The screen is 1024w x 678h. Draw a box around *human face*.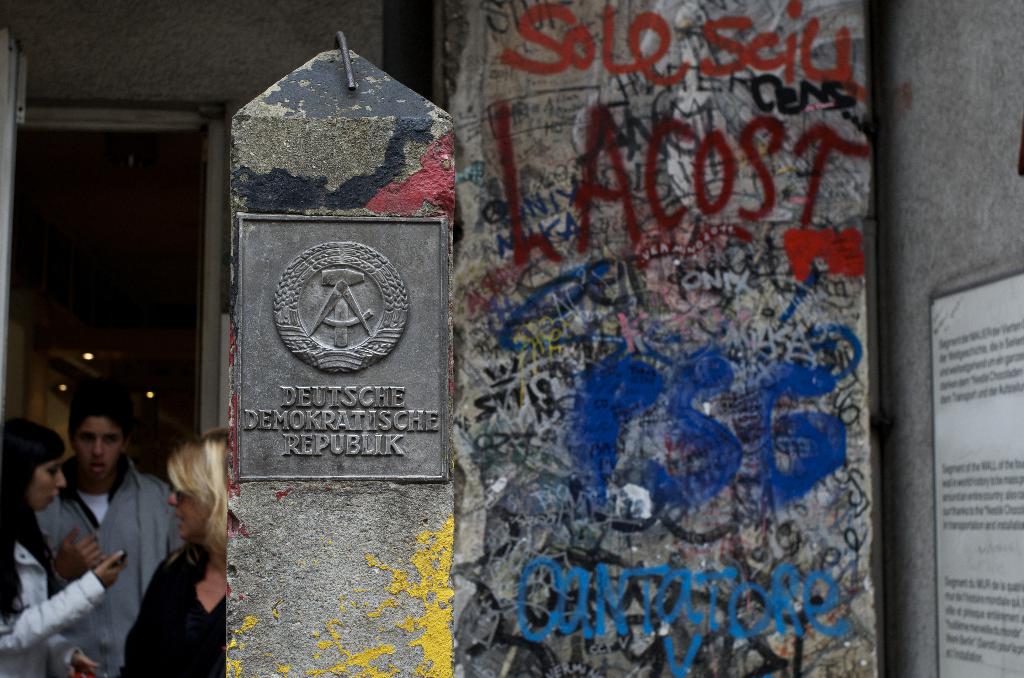
box(167, 486, 209, 538).
